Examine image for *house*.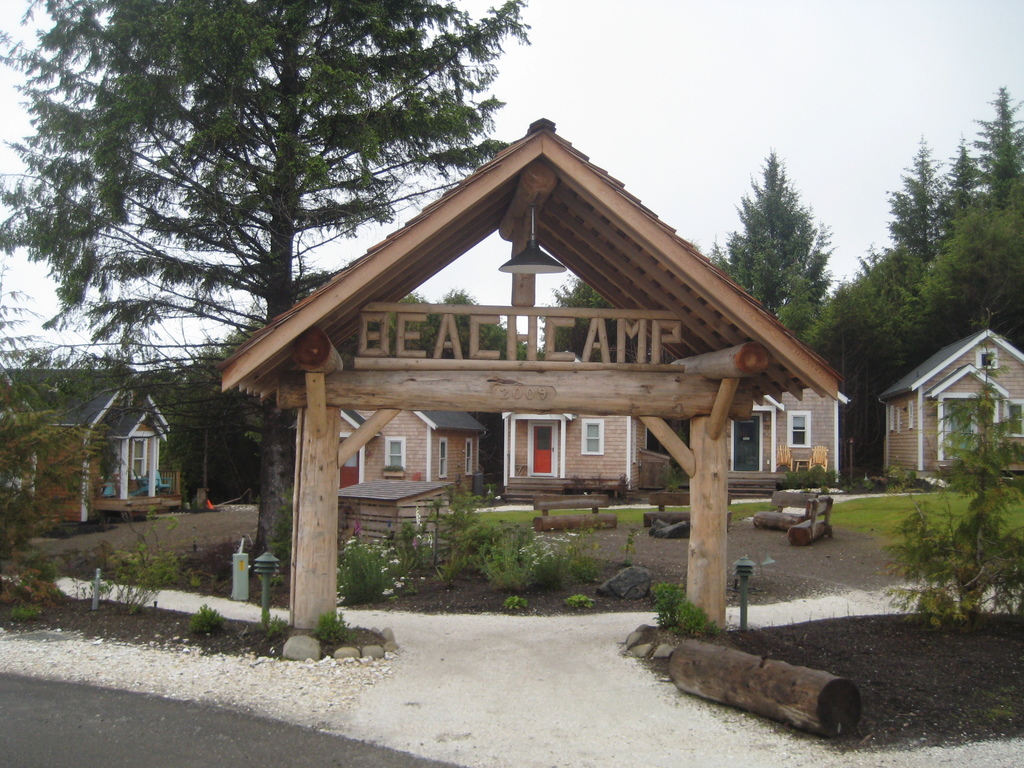
Examination result: pyautogui.locateOnScreen(0, 362, 179, 526).
